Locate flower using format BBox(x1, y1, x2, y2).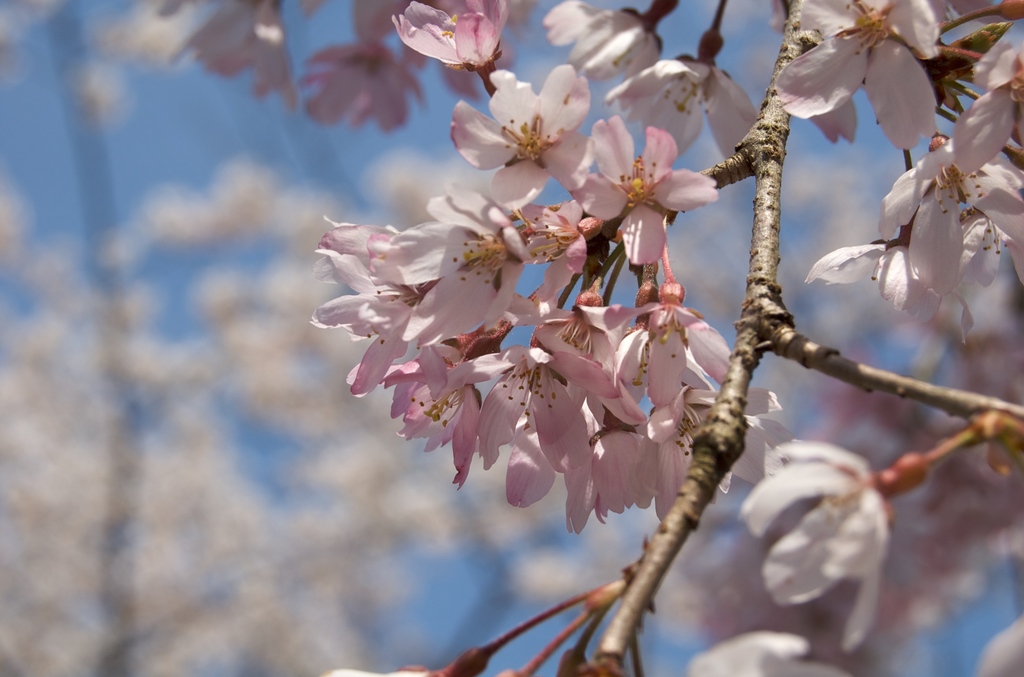
BBox(456, 66, 593, 190).
